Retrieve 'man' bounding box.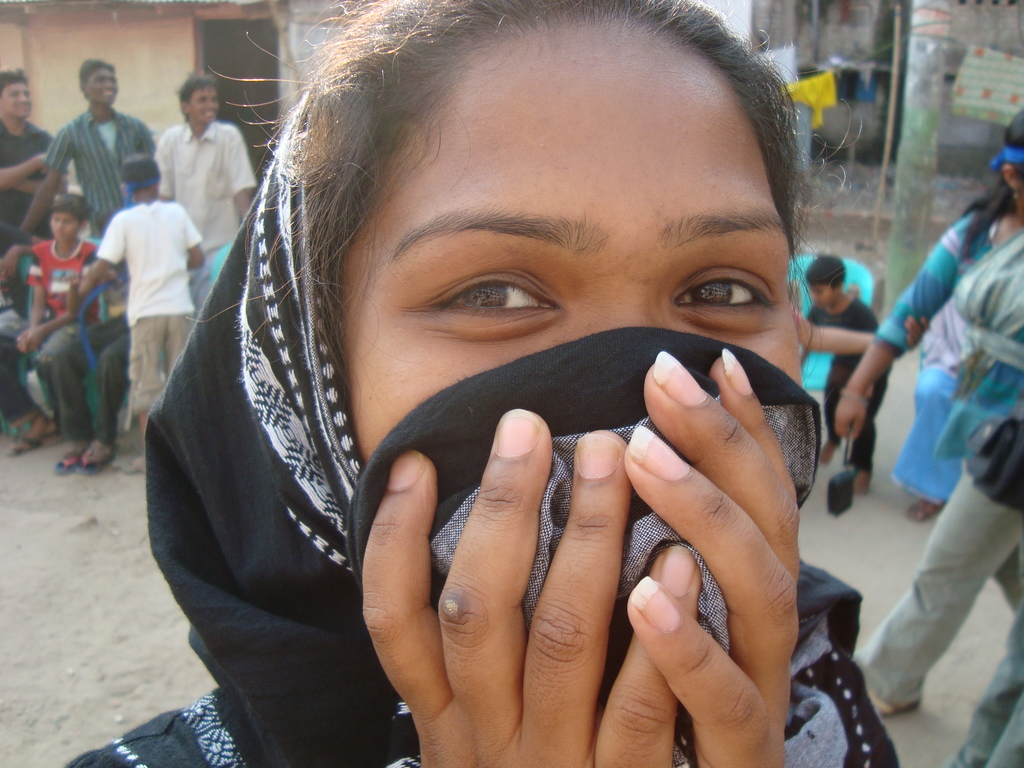
Bounding box: 20 57 158 280.
